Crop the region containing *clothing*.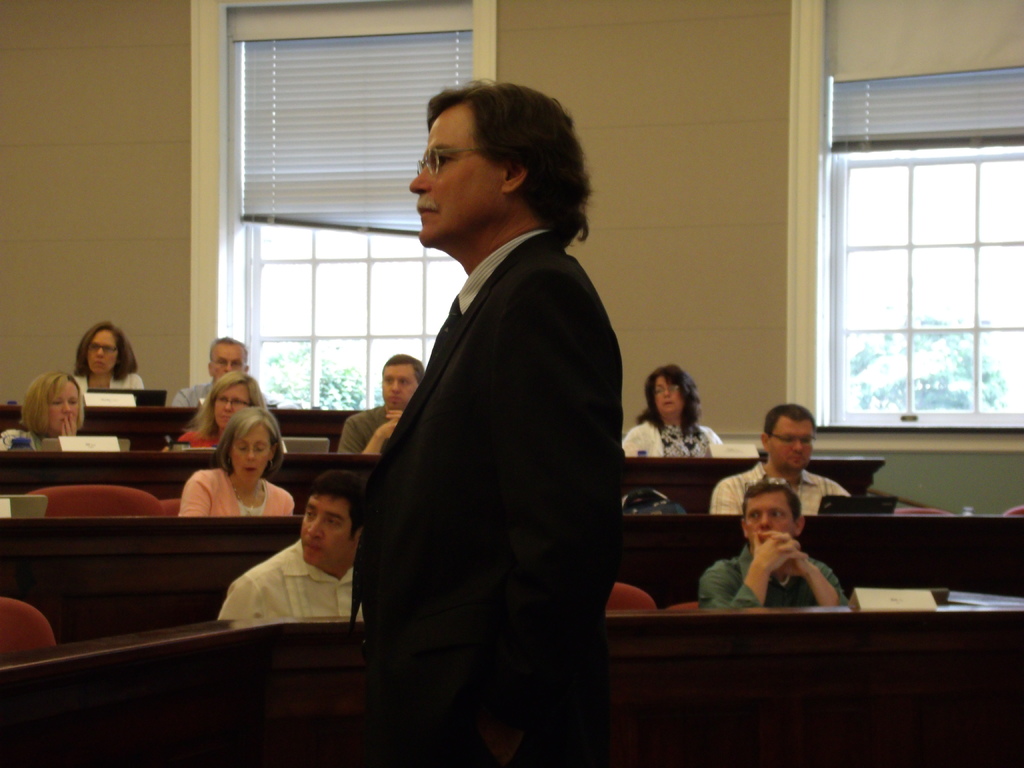
Crop region: region(352, 232, 616, 764).
